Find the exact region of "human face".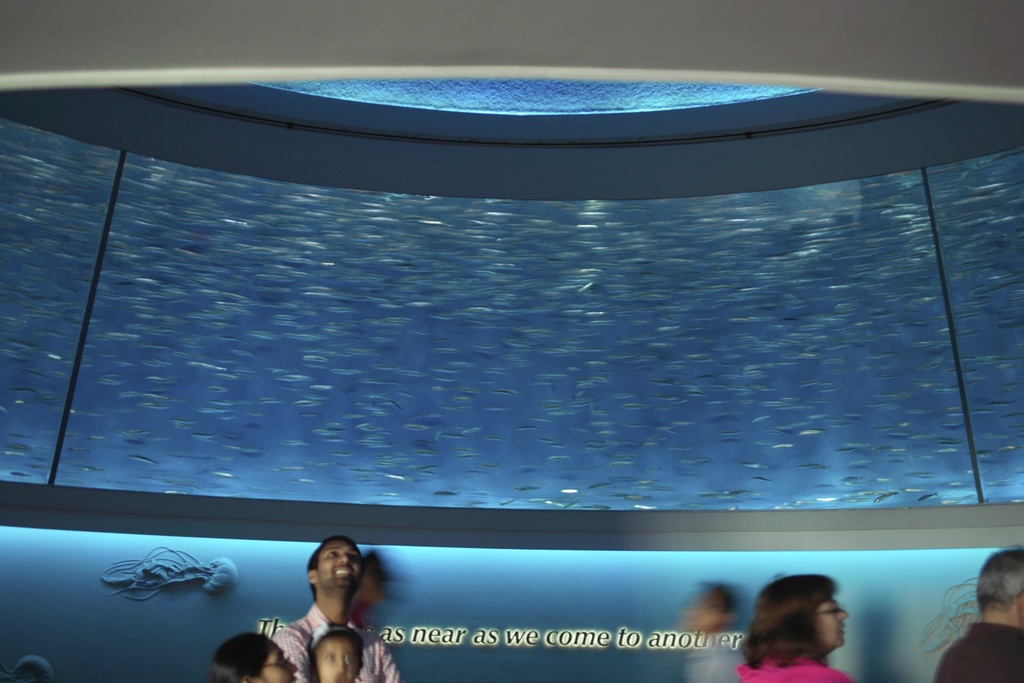
Exact region: {"left": 815, "top": 596, "right": 850, "bottom": 646}.
